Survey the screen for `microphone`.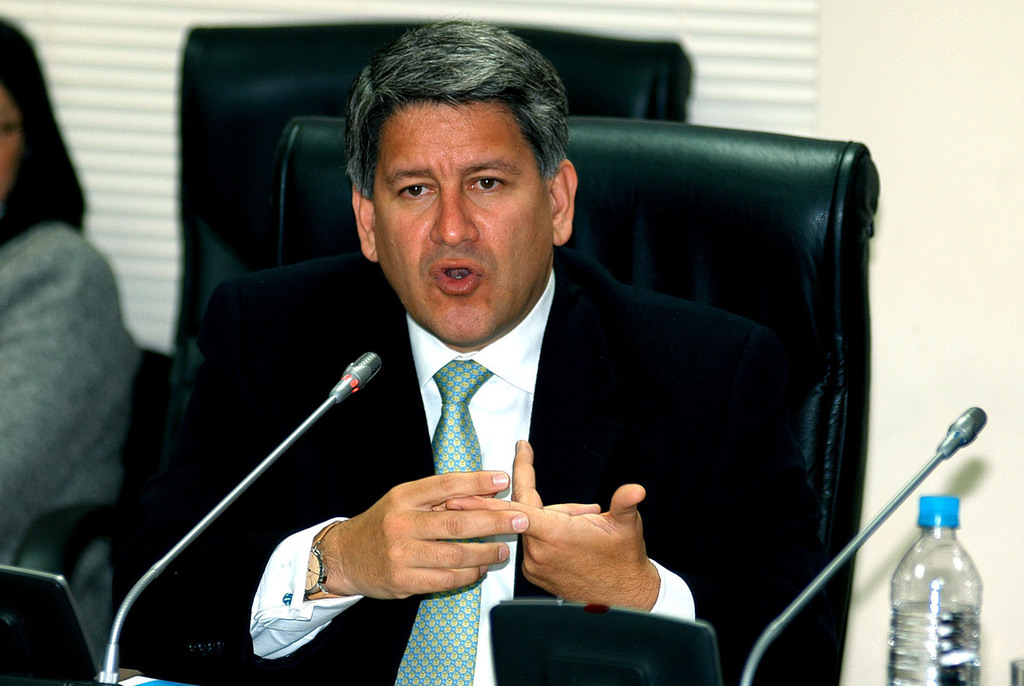
Survey found: pyautogui.locateOnScreen(330, 353, 385, 403).
